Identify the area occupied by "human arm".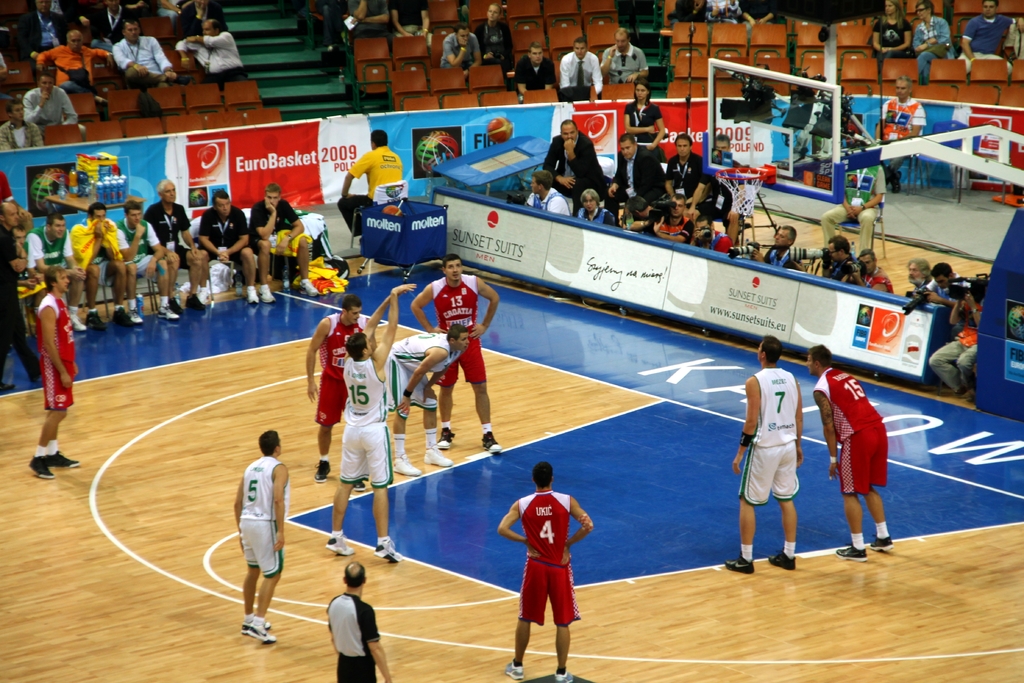
Area: (x1=350, y1=0, x2=367, y2=21).
